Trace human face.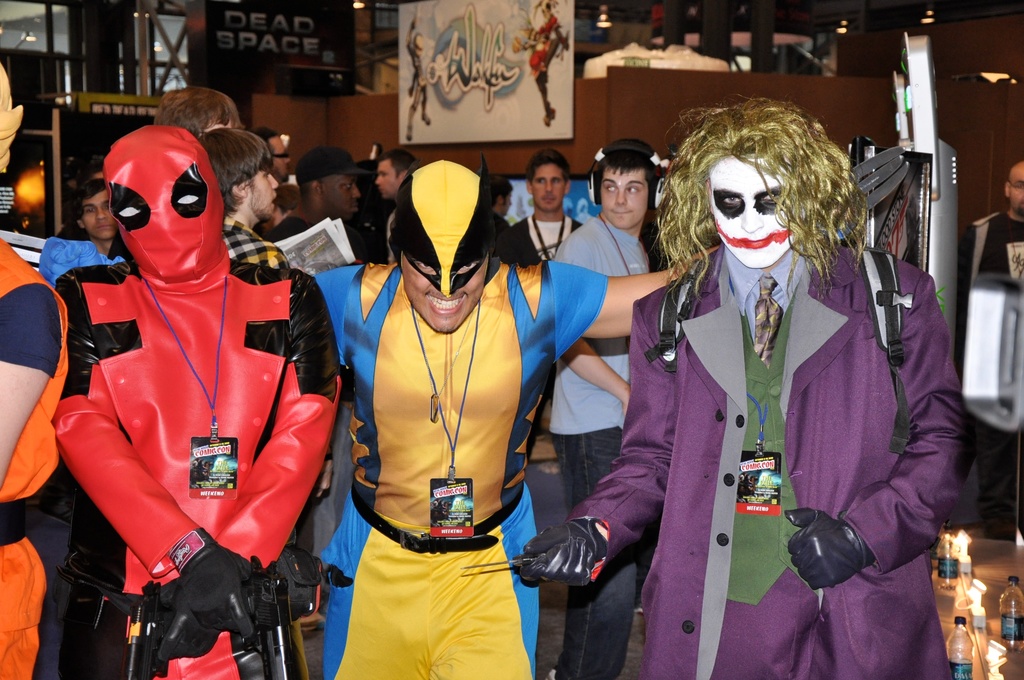
Traced to <region>705, 156, 800, 266</region>.
